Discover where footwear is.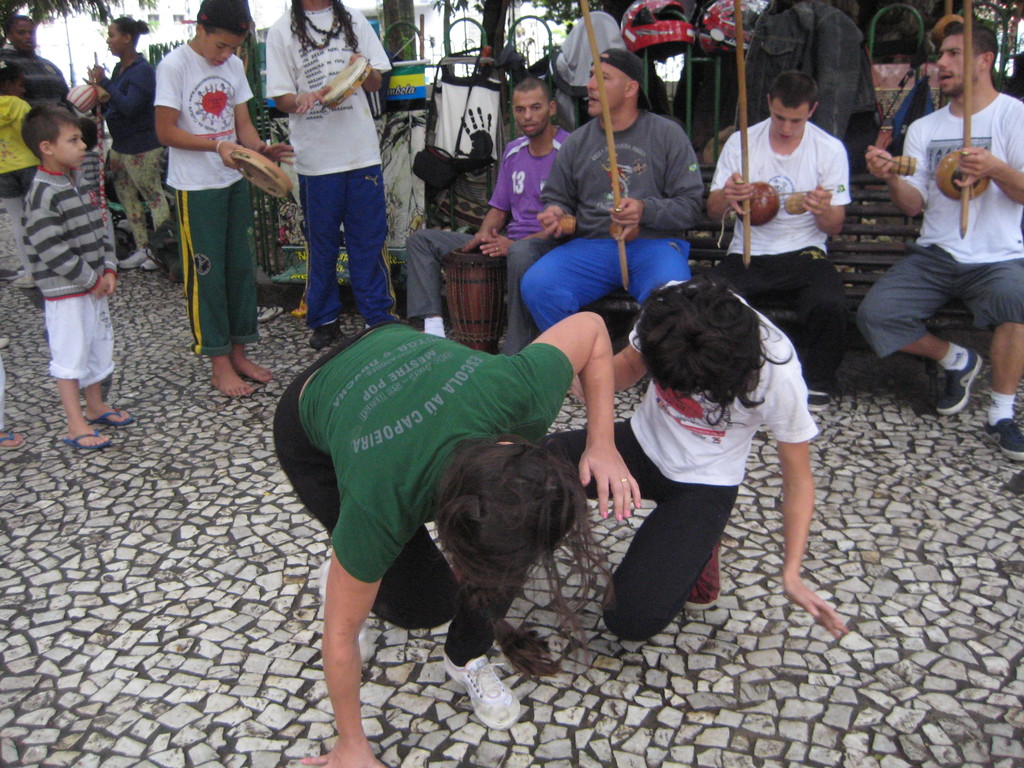
Discovered at {"left": 14, "top": 273, "right": 32, "bottom": 286}.
